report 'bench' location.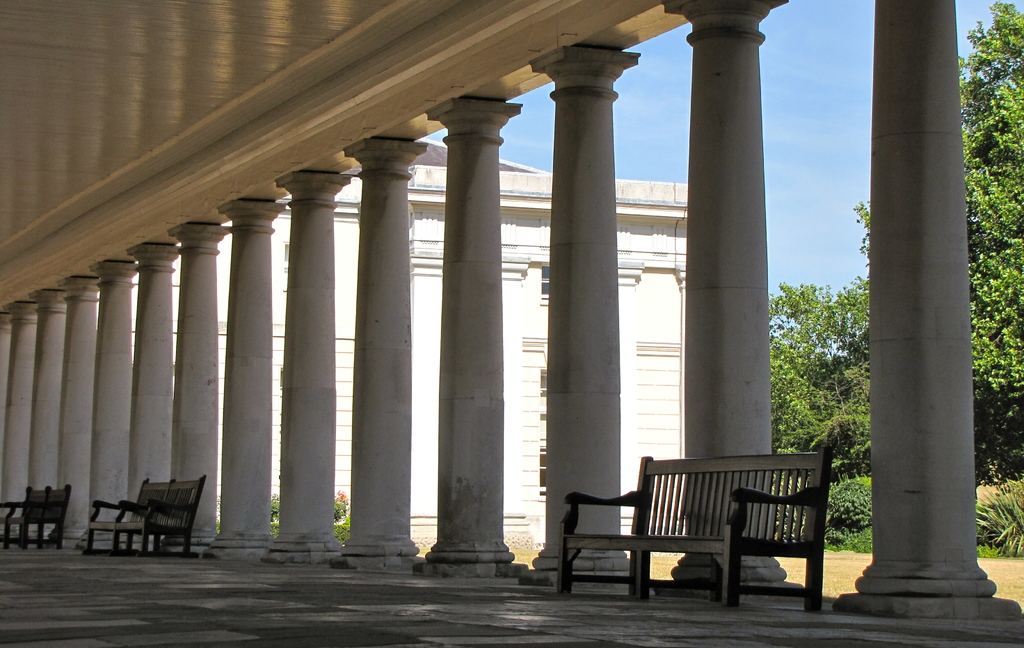
Report: x1=576, y1=467, x2=831, y2=613.
